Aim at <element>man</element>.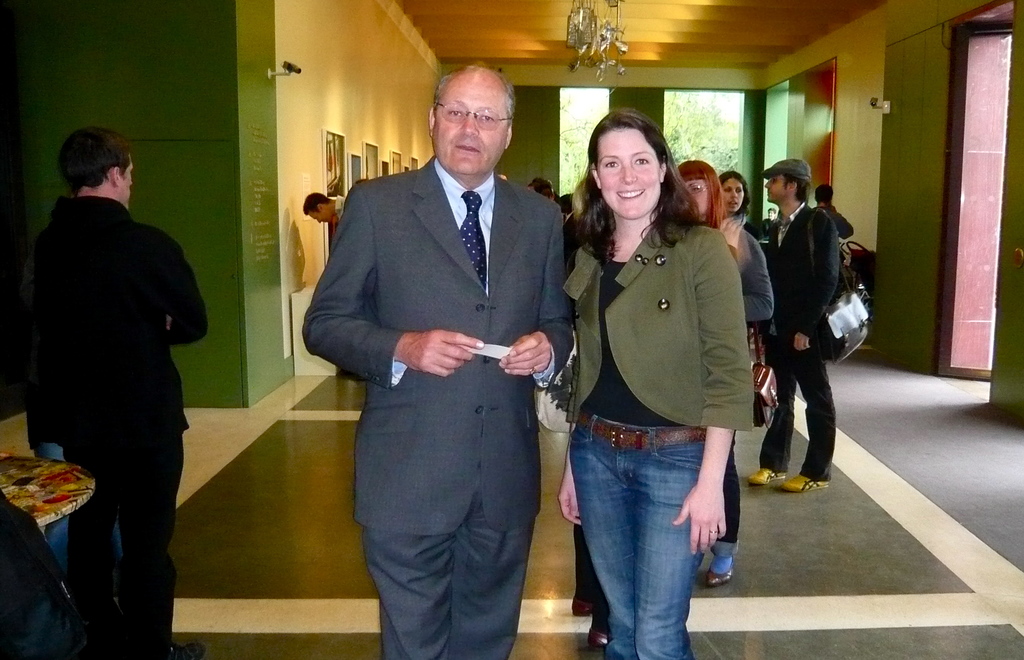
Aimed at 305:59:578:659.
